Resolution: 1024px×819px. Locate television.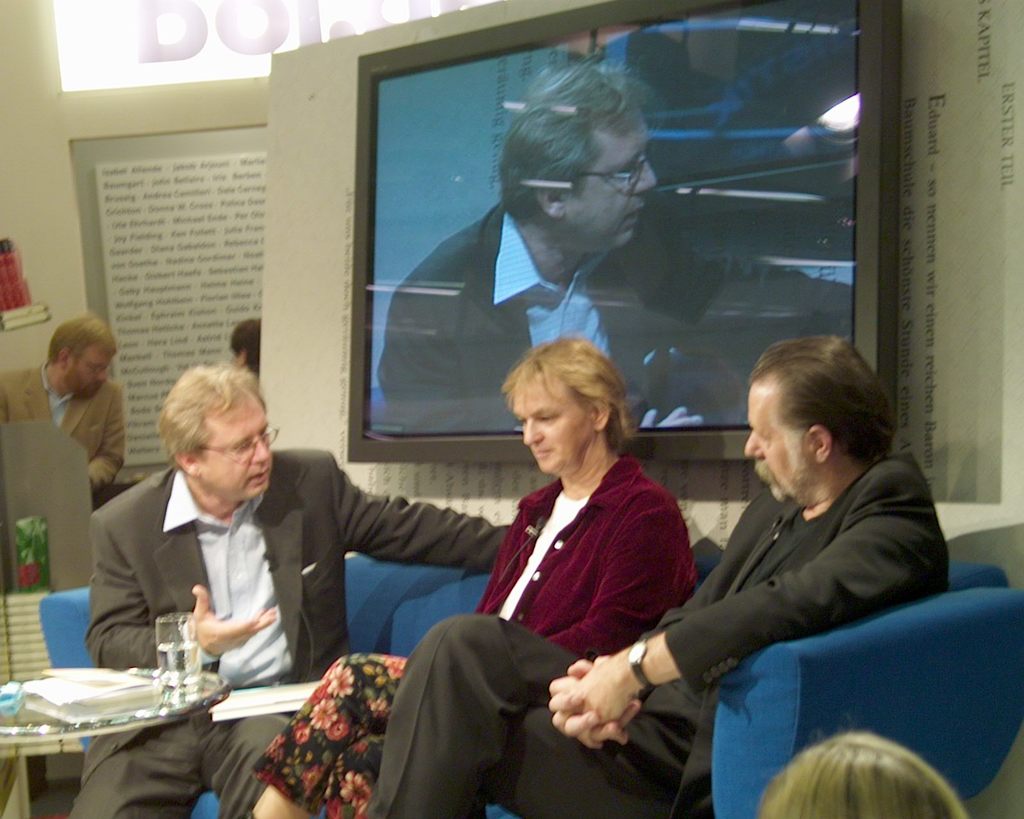
x1=345, y1=0, x2=902, y2=457.
